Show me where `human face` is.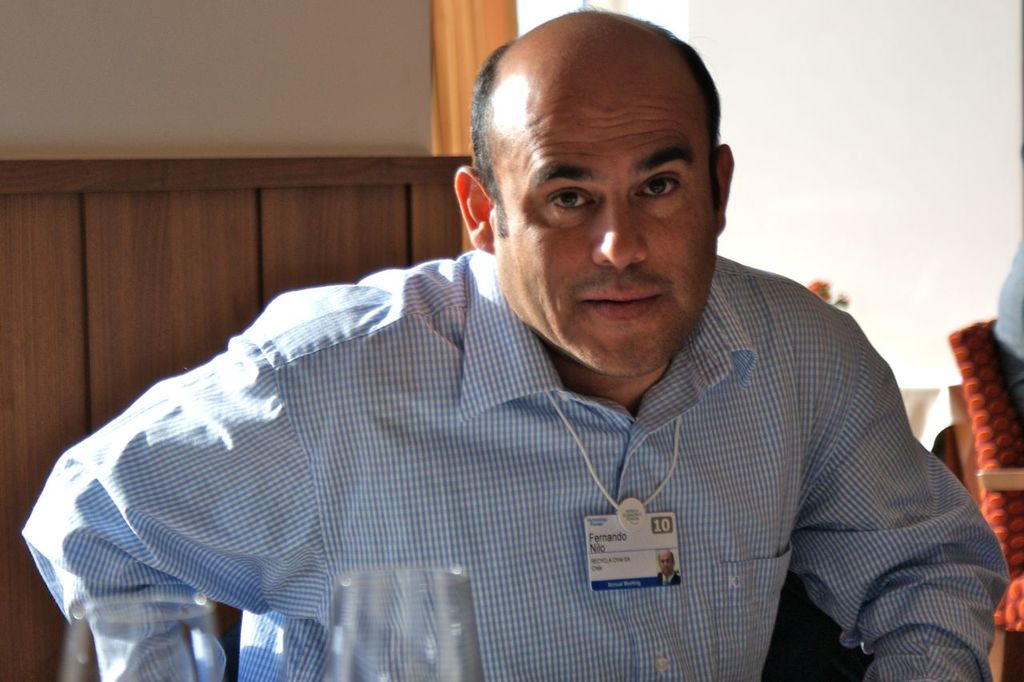
`human face` is at l=657, t=548, r=674, b=575.
